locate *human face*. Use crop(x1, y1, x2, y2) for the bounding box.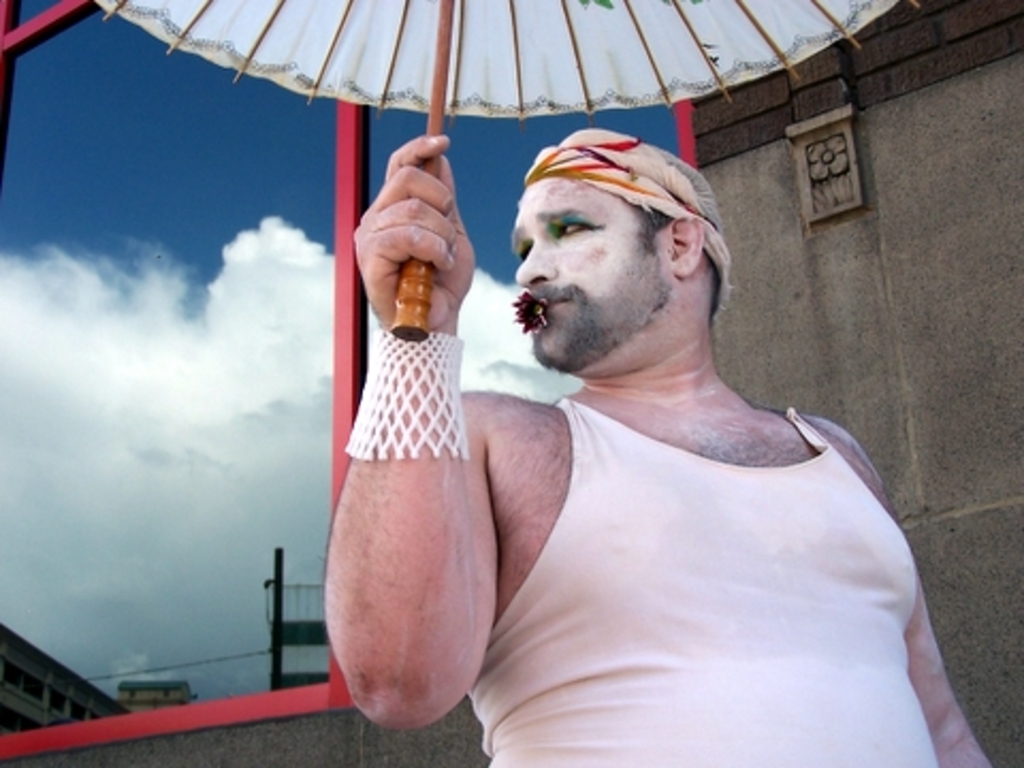
crop(508, 181, 655, 361).
